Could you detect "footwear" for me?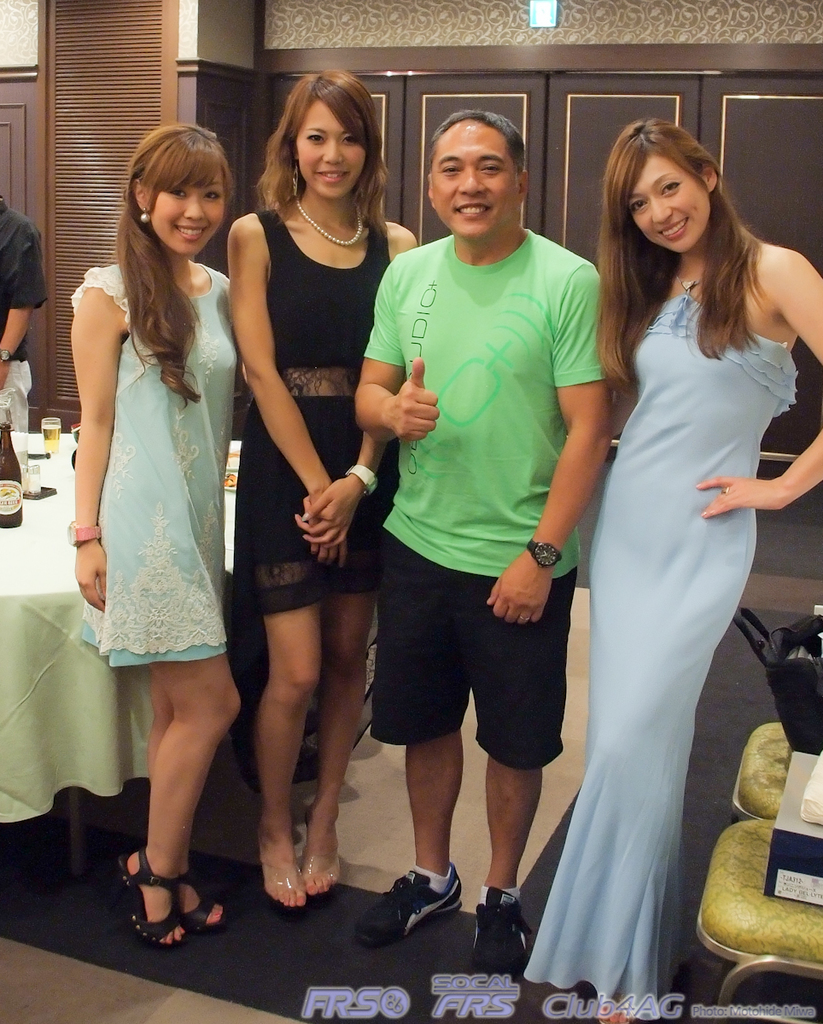
Detection result: {"x1": 301, "y1": 850, "x2": 336, "y2": 905}.
